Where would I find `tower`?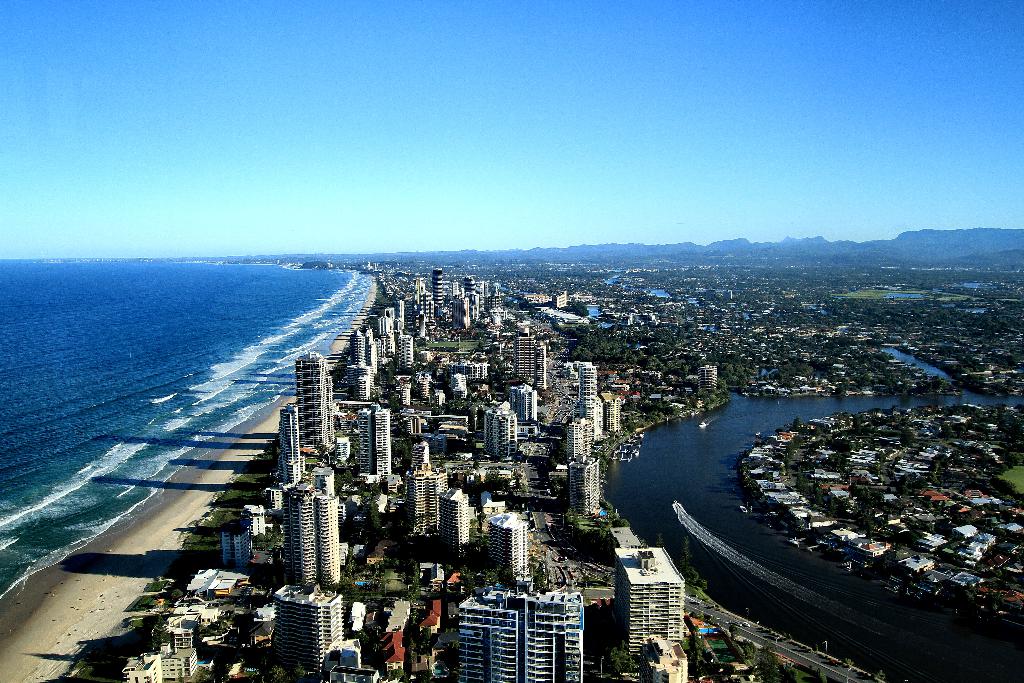
At [572,460,599,513].
